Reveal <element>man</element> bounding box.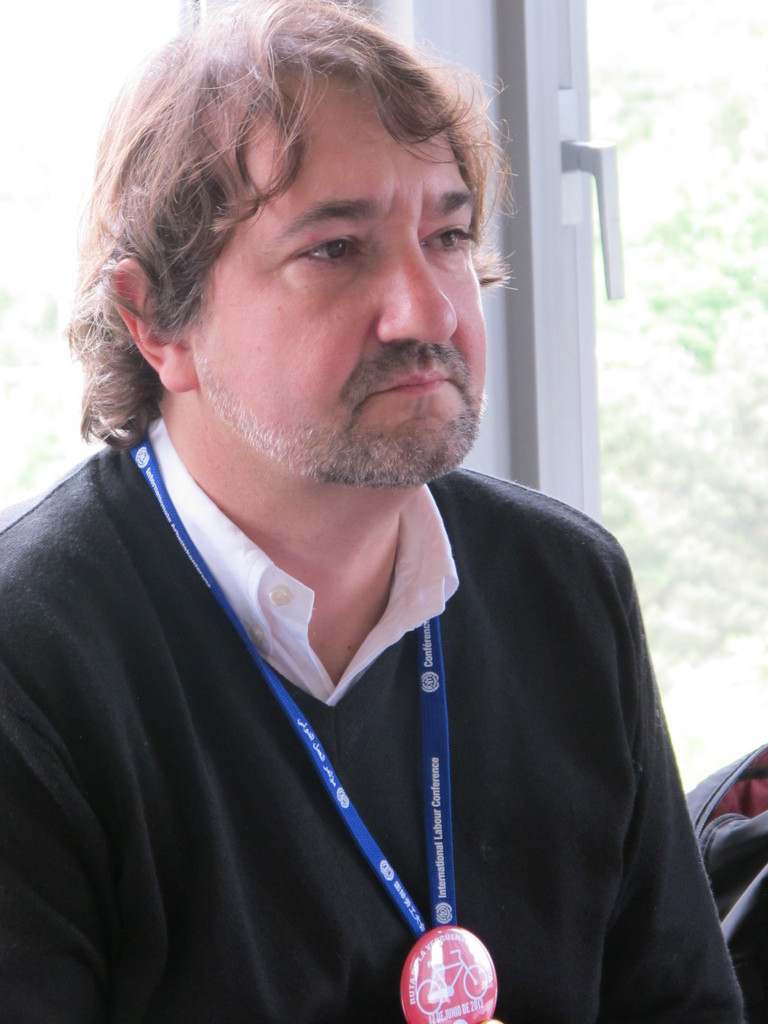
Revealed: [left=26, top=44, right=720, bottom=1016].
